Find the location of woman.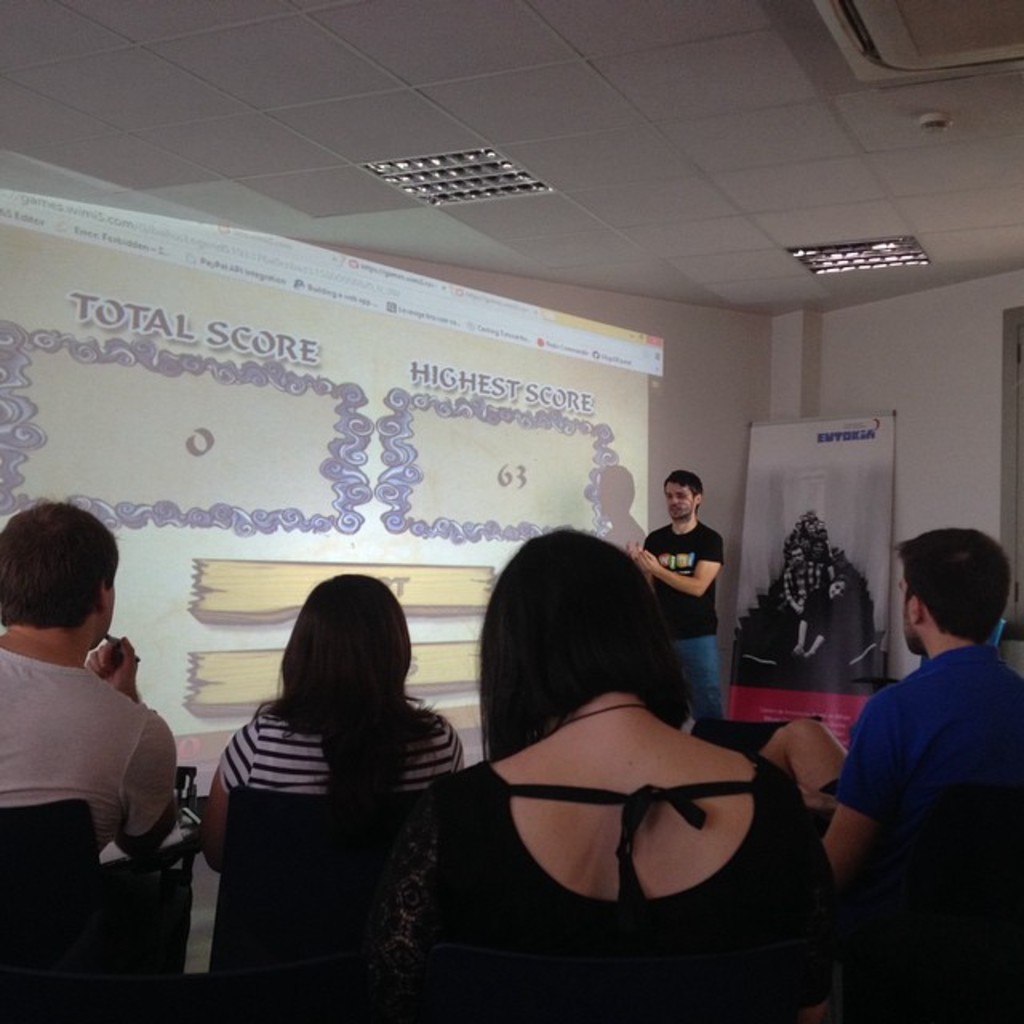
Location: locate(381, 522, 838, 1022).
